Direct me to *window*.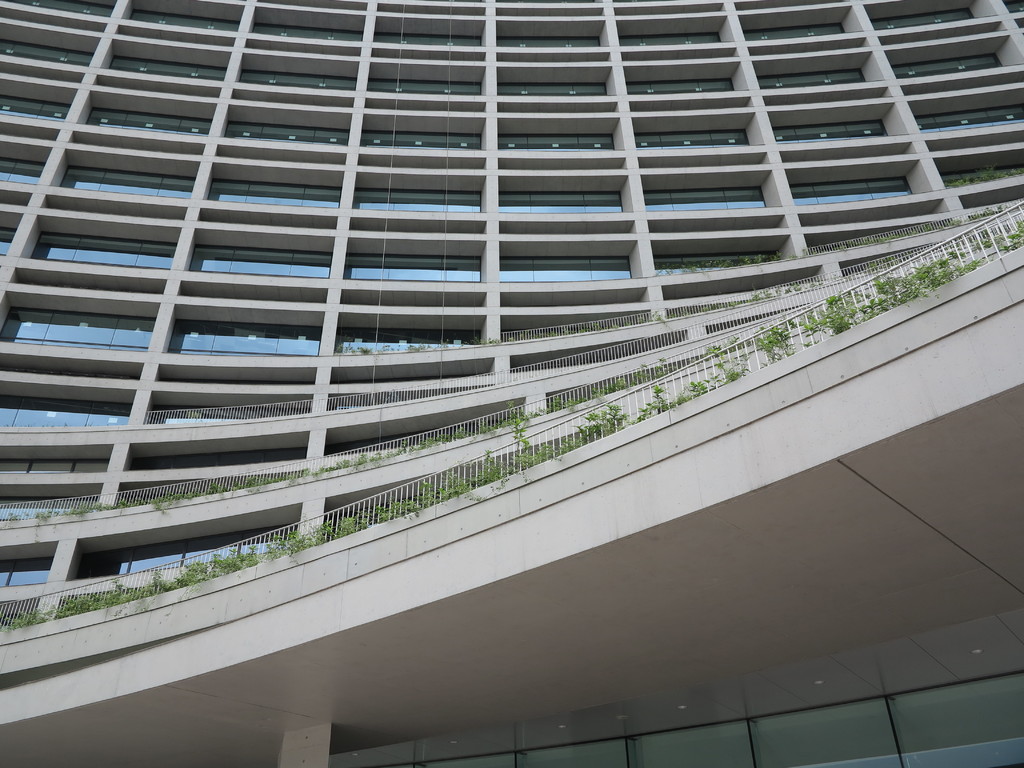
Direction: (left=0, top=150, right=45, bottom=182).
